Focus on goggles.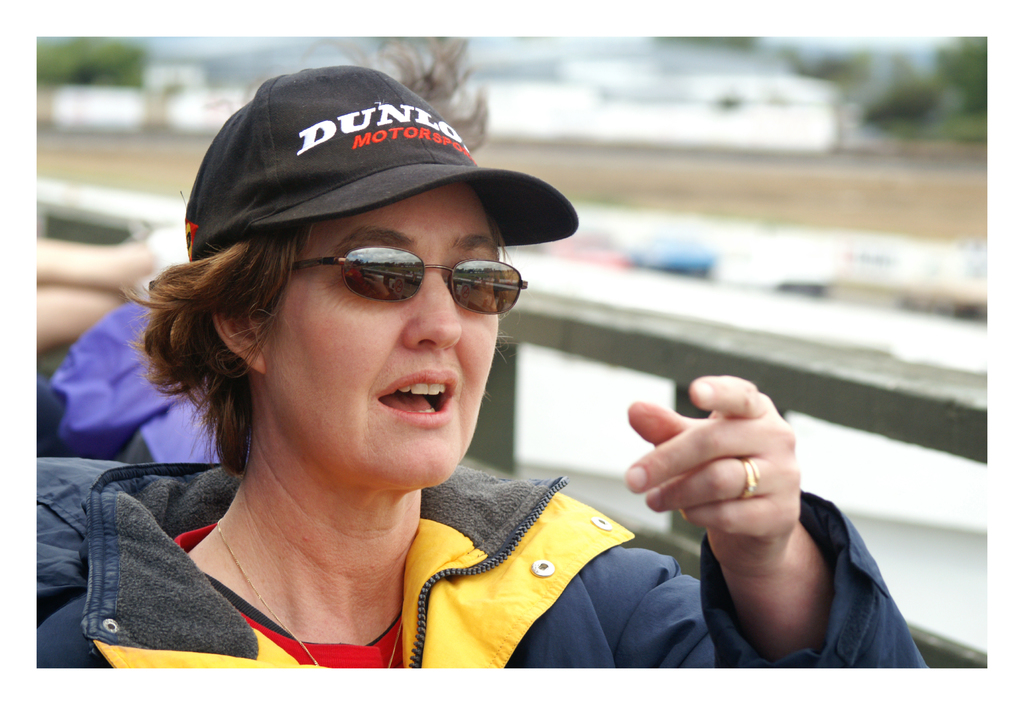
Focused at <bbox>264, 234, 543, 318</bbox>.
